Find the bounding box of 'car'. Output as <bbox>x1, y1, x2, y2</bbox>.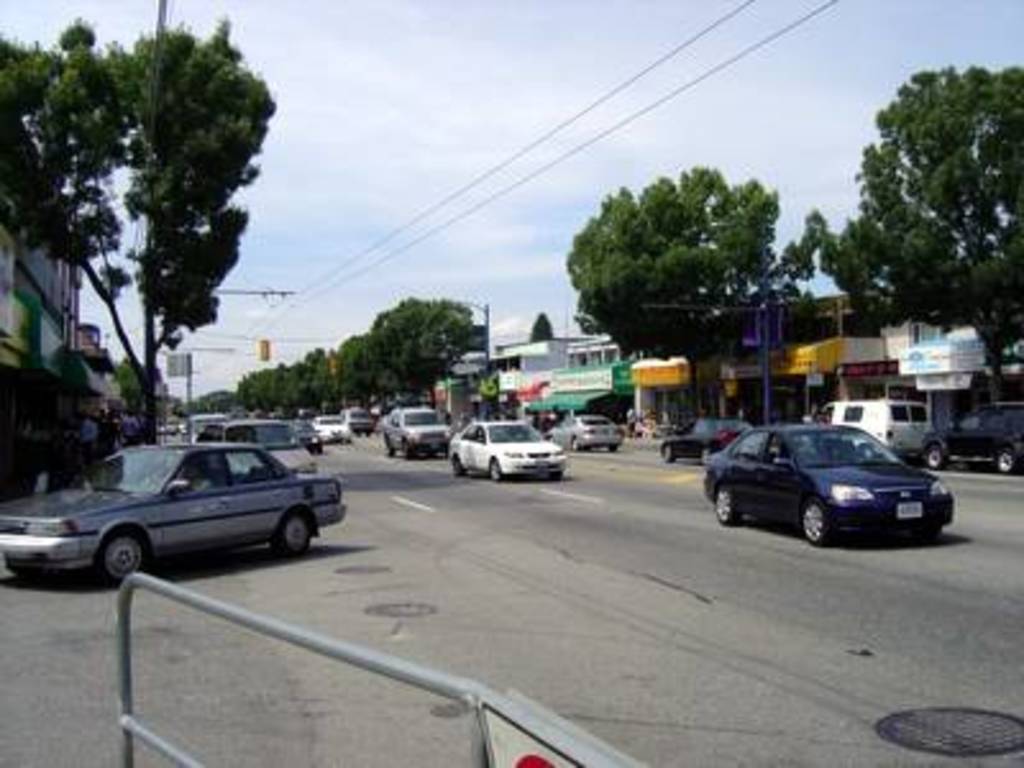
<bbox>376, 399, 456, 463</bbox>.
